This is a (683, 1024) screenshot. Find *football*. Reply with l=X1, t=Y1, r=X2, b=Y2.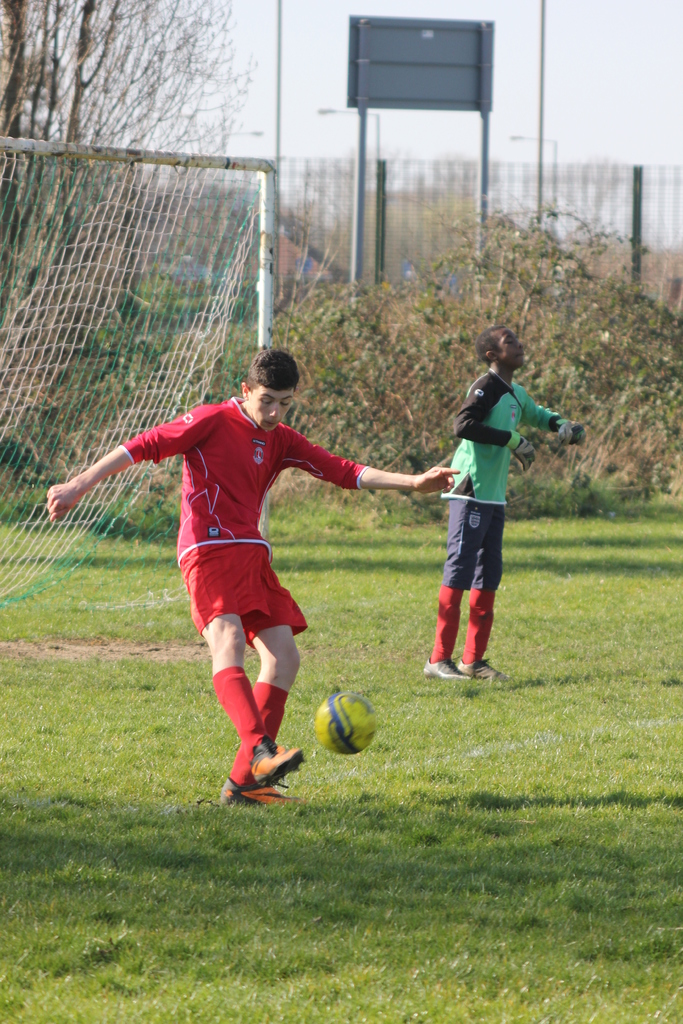
l=313, t=687, r=388, b=755.
